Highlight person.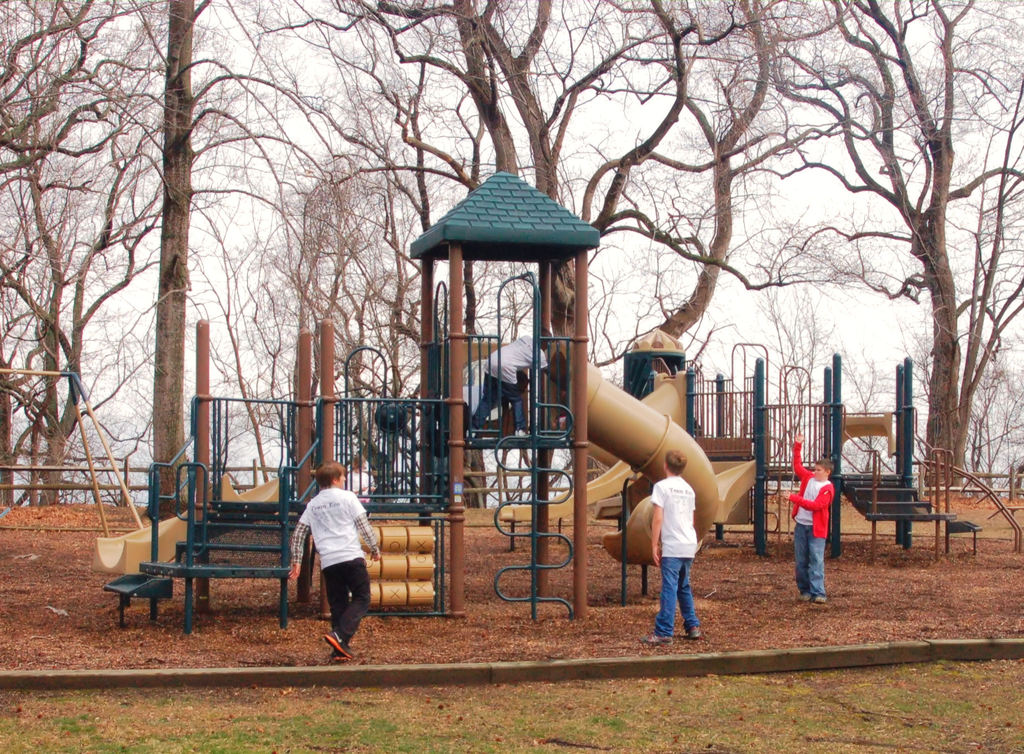
Highlighted region: {"left": 781, "top": 429, "right": 836, "bottom": 602}.
